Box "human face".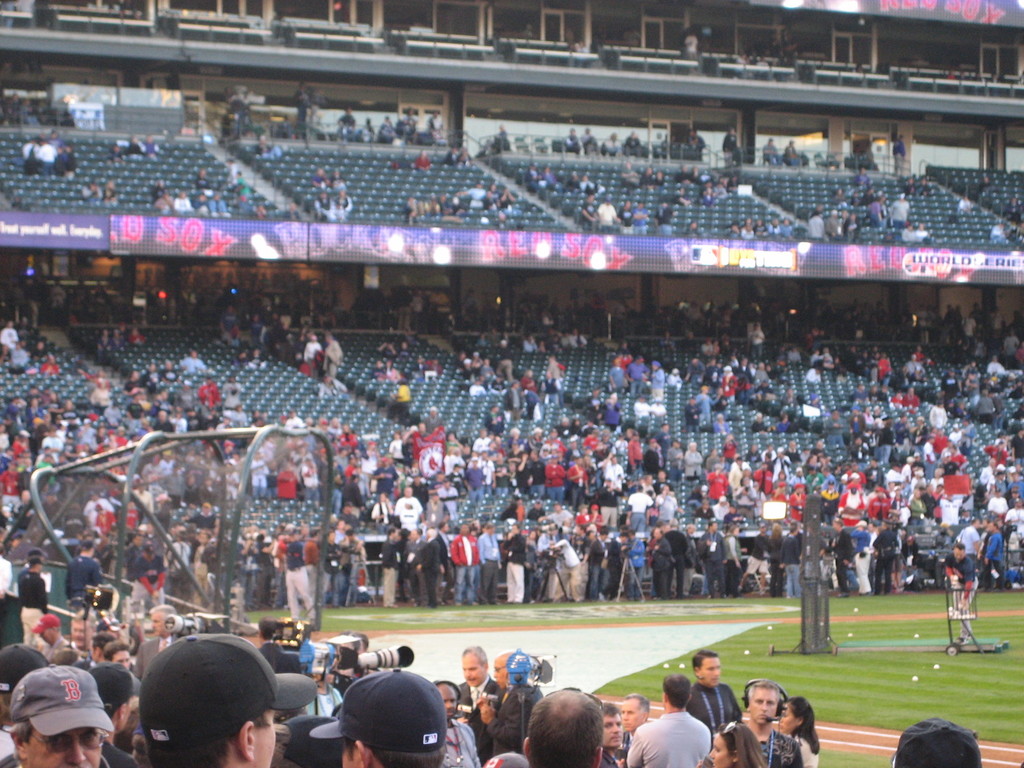
248 708 278 766.
